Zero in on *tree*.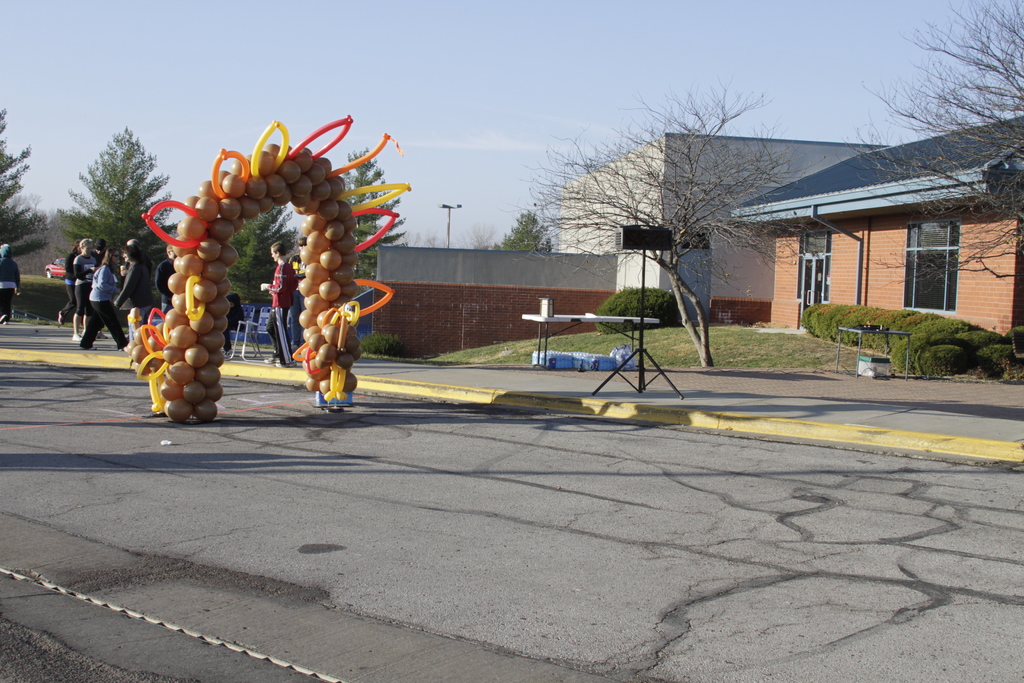
Zeroed in: 492,206,559,254.
